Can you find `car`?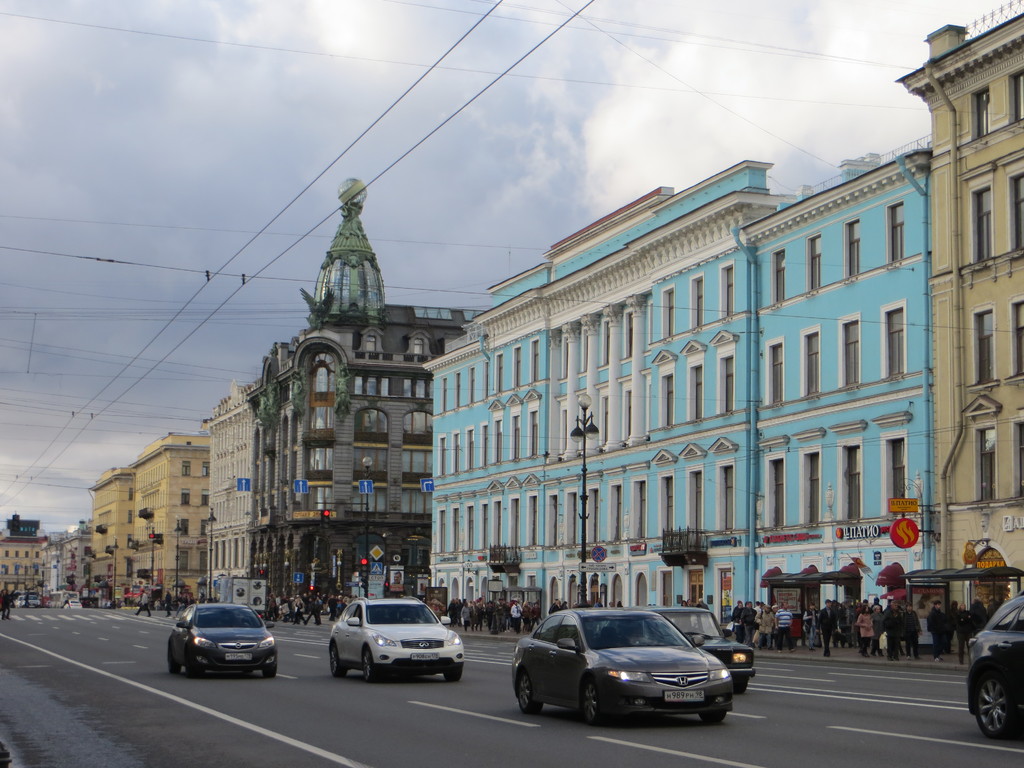
Yes, bounding box: <region>653, 604, 756, 688</region>.
